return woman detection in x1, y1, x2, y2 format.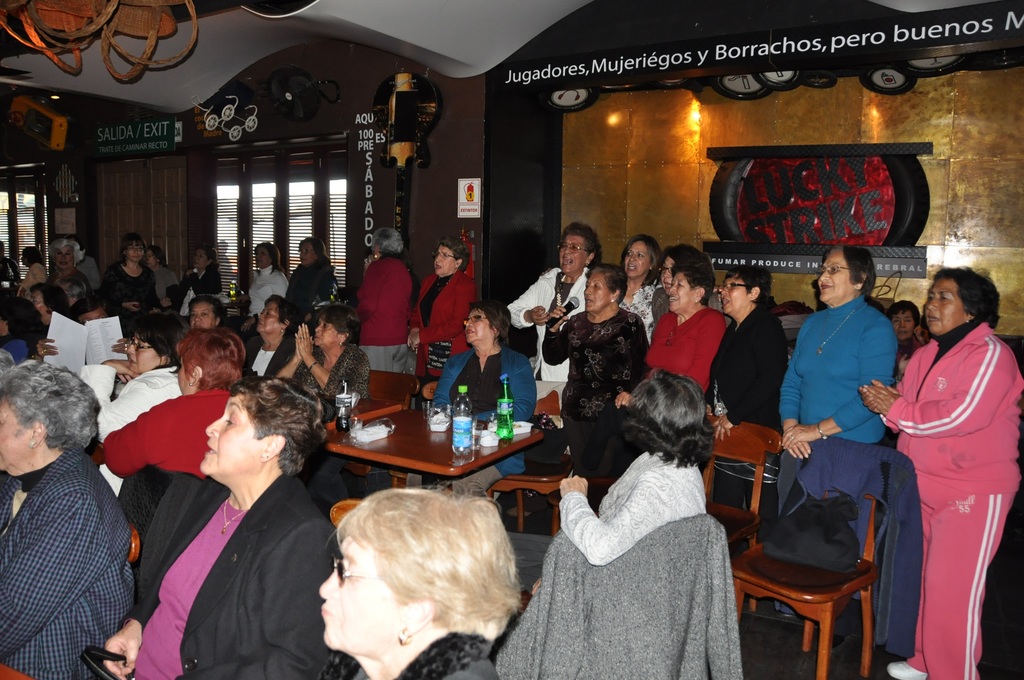
104, 374, 336, 679.
